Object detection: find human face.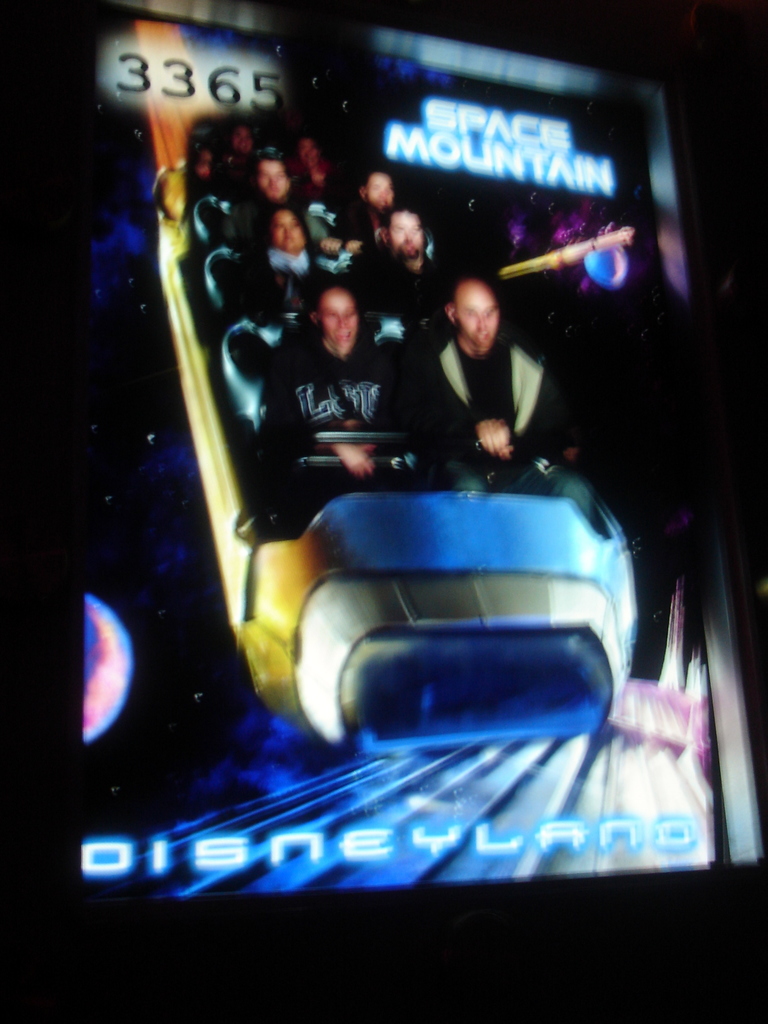
box=[373, 179, 392, 204].
